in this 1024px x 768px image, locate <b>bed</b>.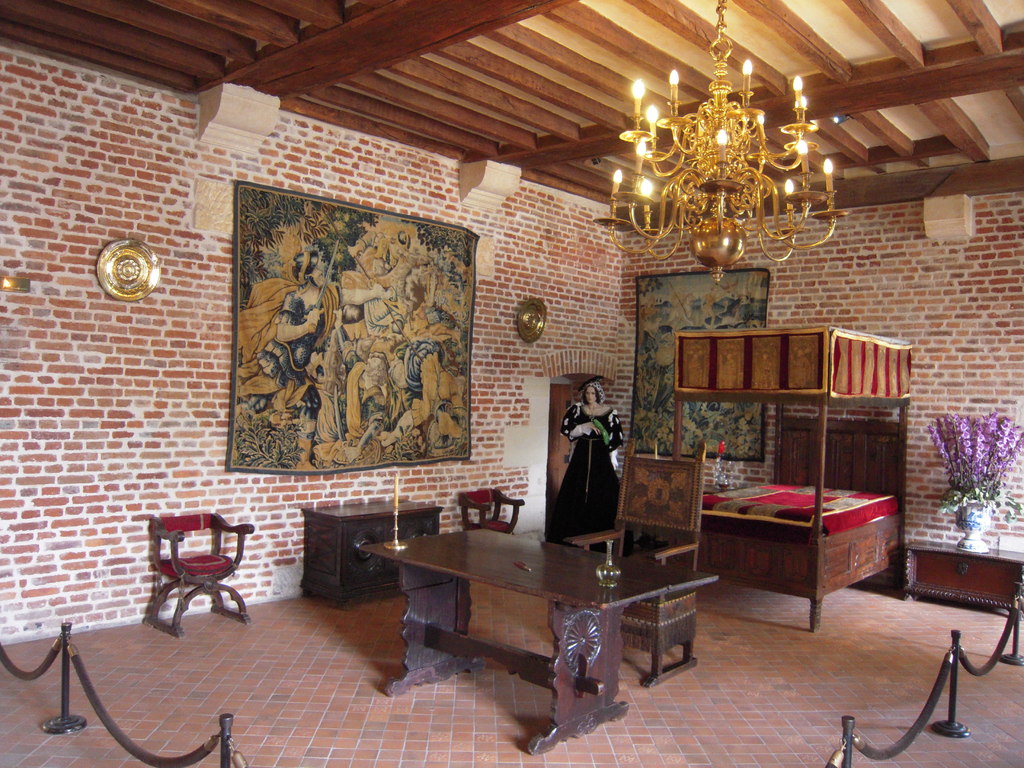
Bounding box: locate(682, 429, 908, 645).
